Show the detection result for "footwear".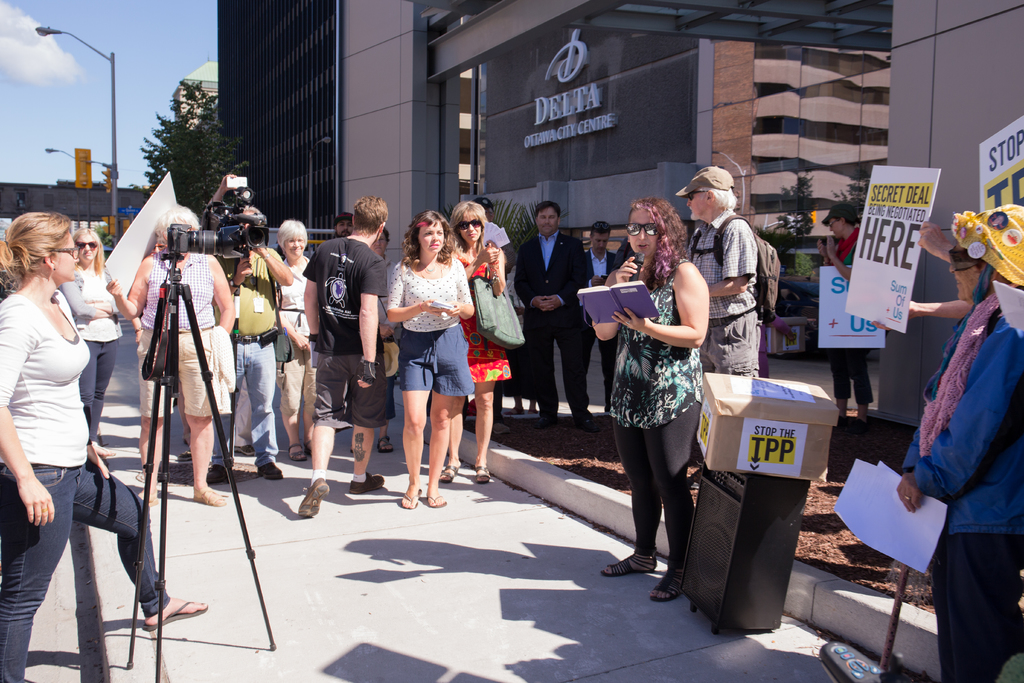
BBox(503, 404, 524, 415).
